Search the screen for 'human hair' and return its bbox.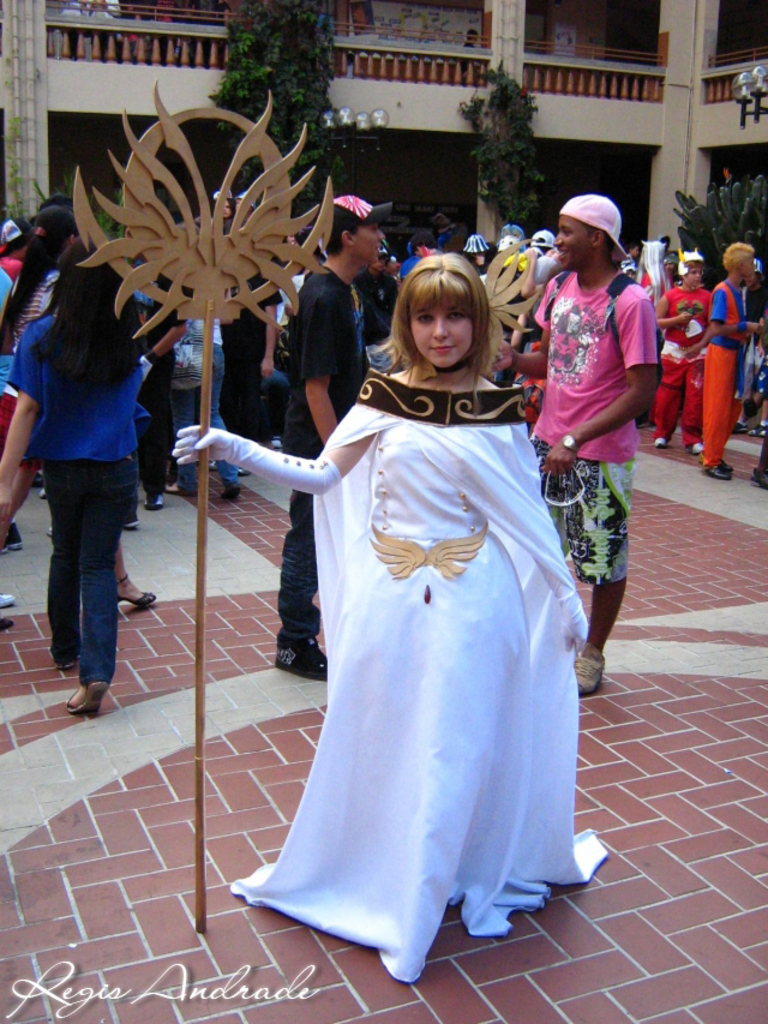
Found: bbox=(326, 205, 360, 261).
